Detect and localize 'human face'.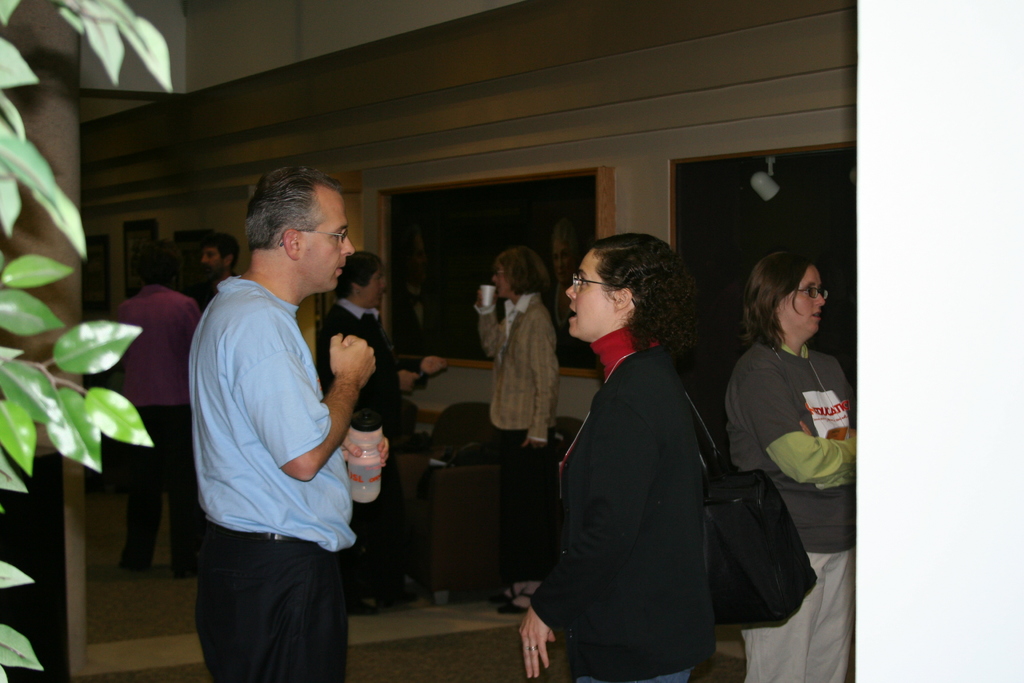
Localized at pyautogui.locateOnScreen(787, 267, 824, 334).
